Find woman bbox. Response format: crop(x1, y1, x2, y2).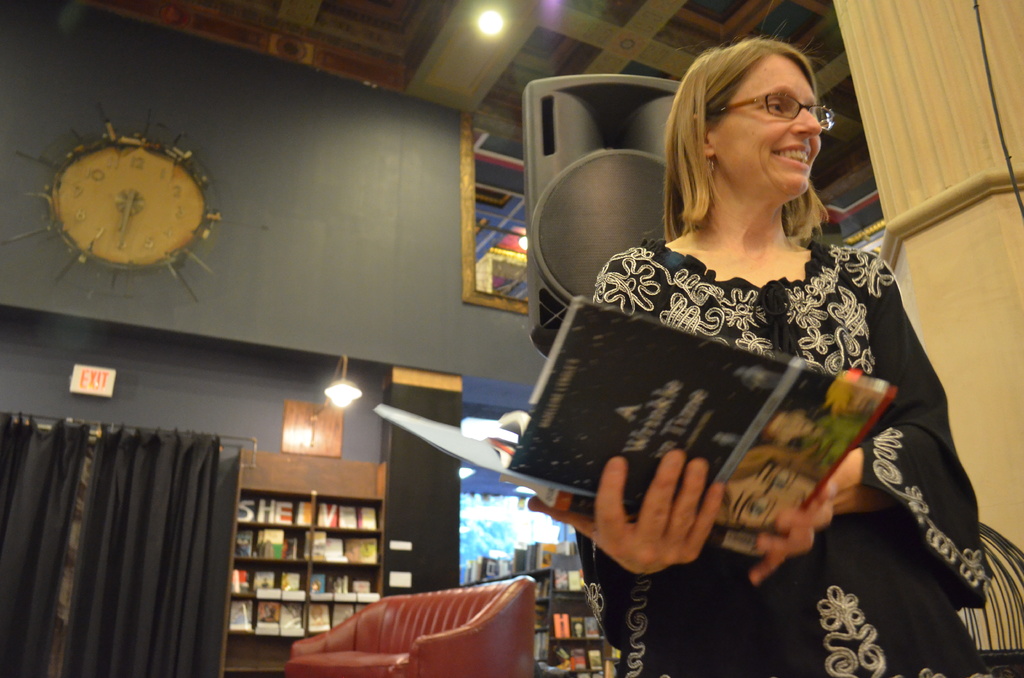
crop(547, 27, 989, 677).
